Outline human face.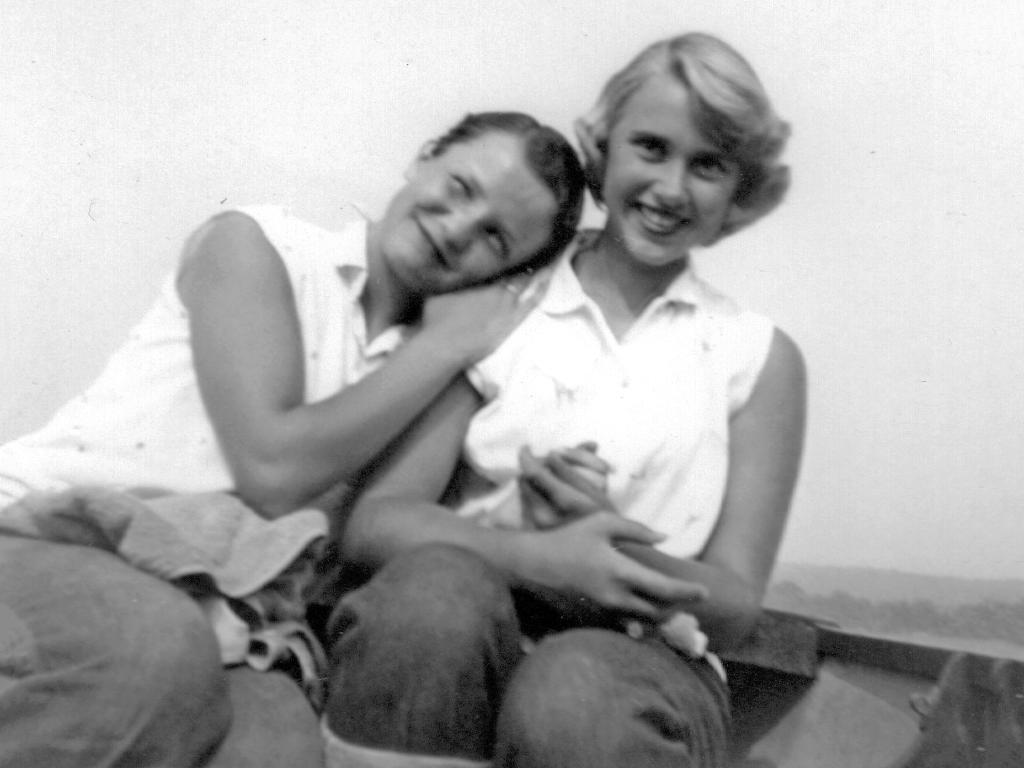
Outline: [385,140,552,292].
